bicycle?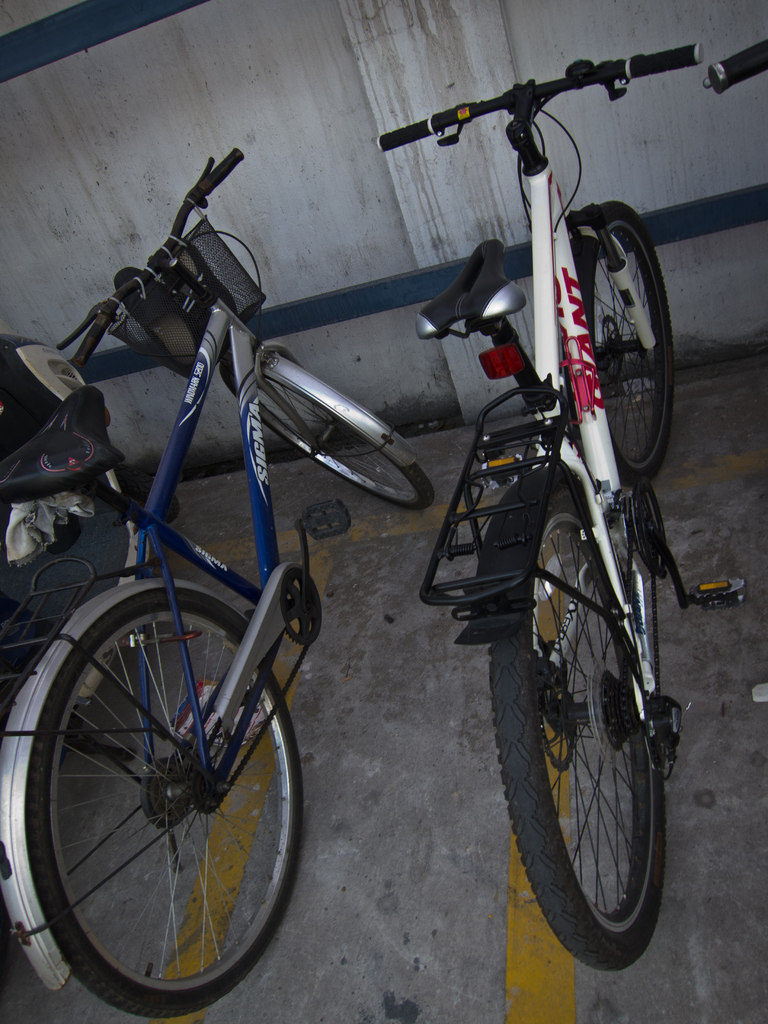
bbox=[0, 147, 452, 1023]
